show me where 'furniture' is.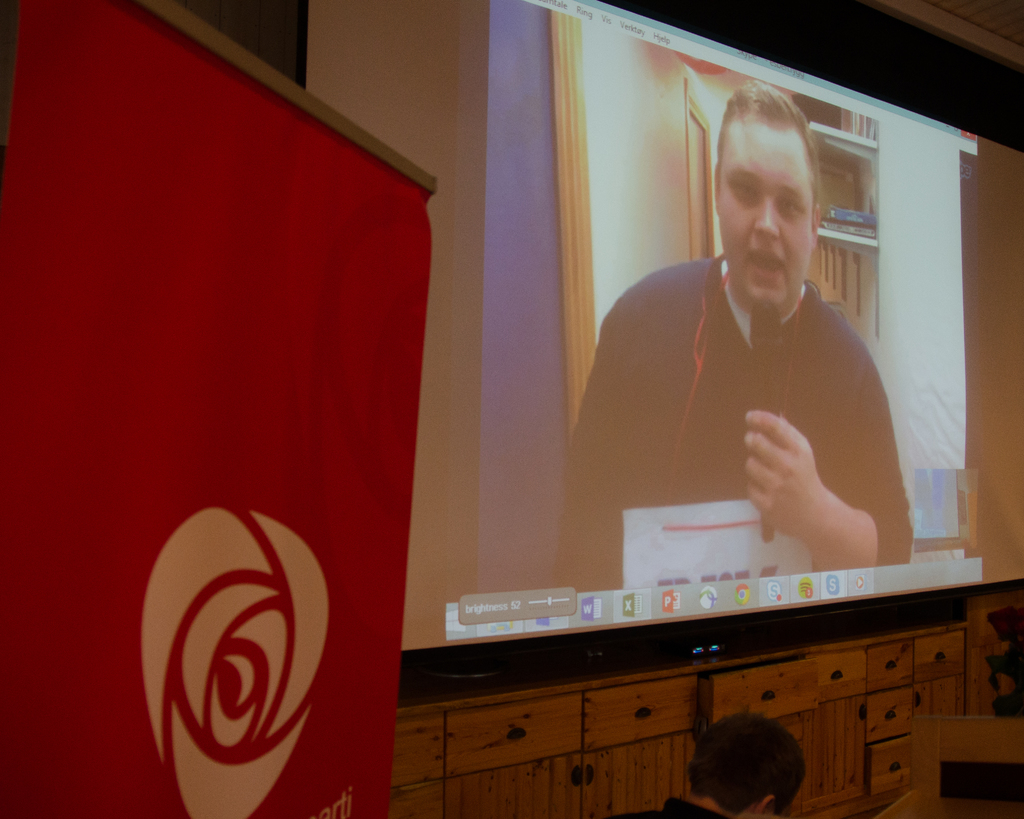
'furniture' is at x1=386 y1=621 x2=966 y2=818.
